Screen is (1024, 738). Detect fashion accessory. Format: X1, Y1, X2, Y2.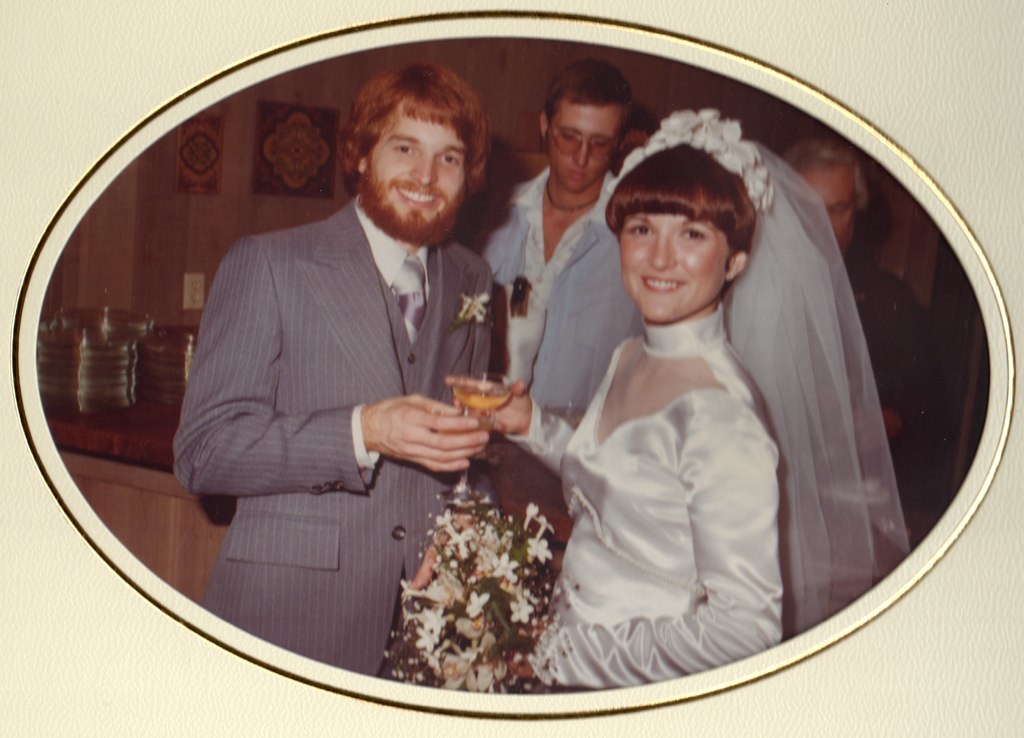
465, 173, 699, 469.
